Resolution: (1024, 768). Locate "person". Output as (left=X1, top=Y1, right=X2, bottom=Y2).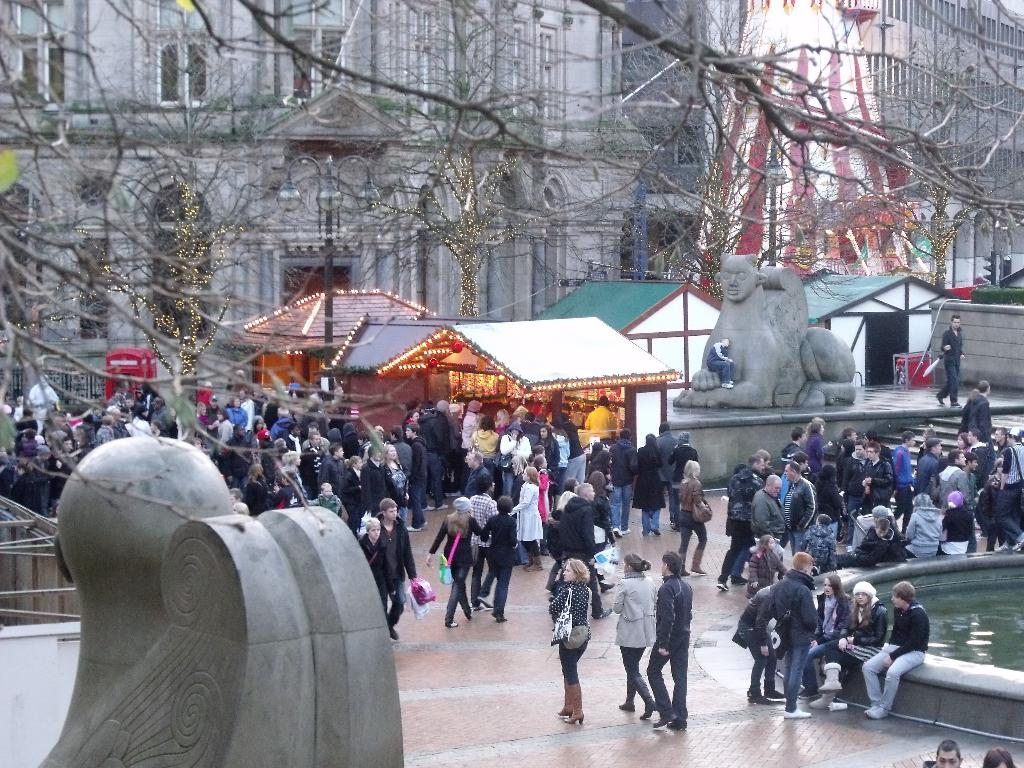
(left=962, top=422, right=995, bottom=552).
